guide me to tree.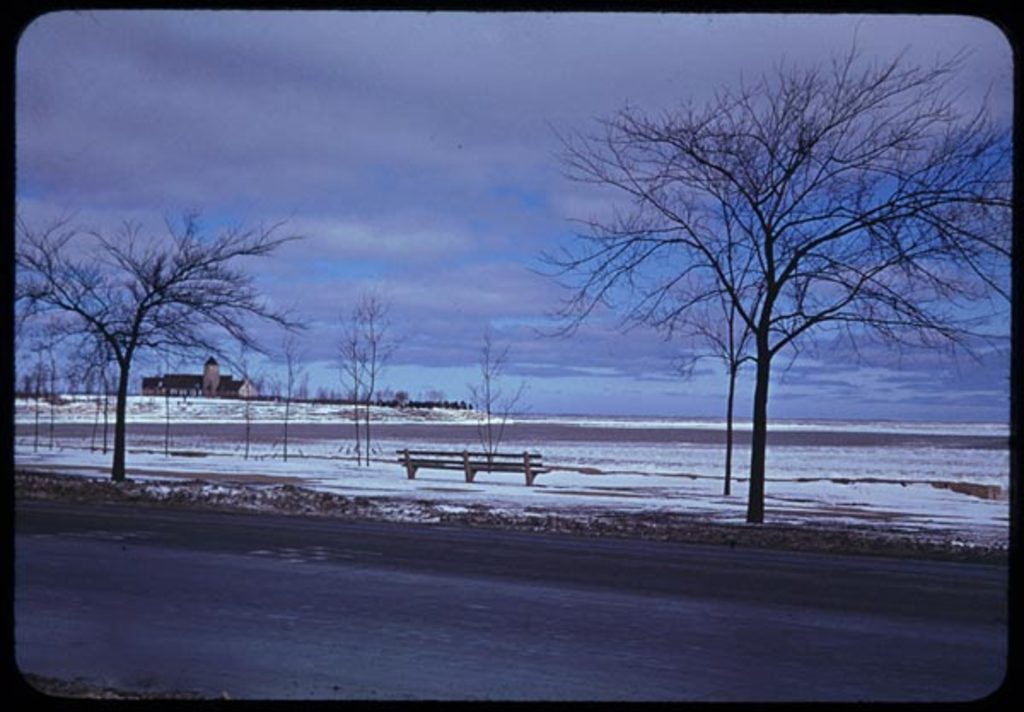
Guidance: locate(12, 193, 305, 480).
